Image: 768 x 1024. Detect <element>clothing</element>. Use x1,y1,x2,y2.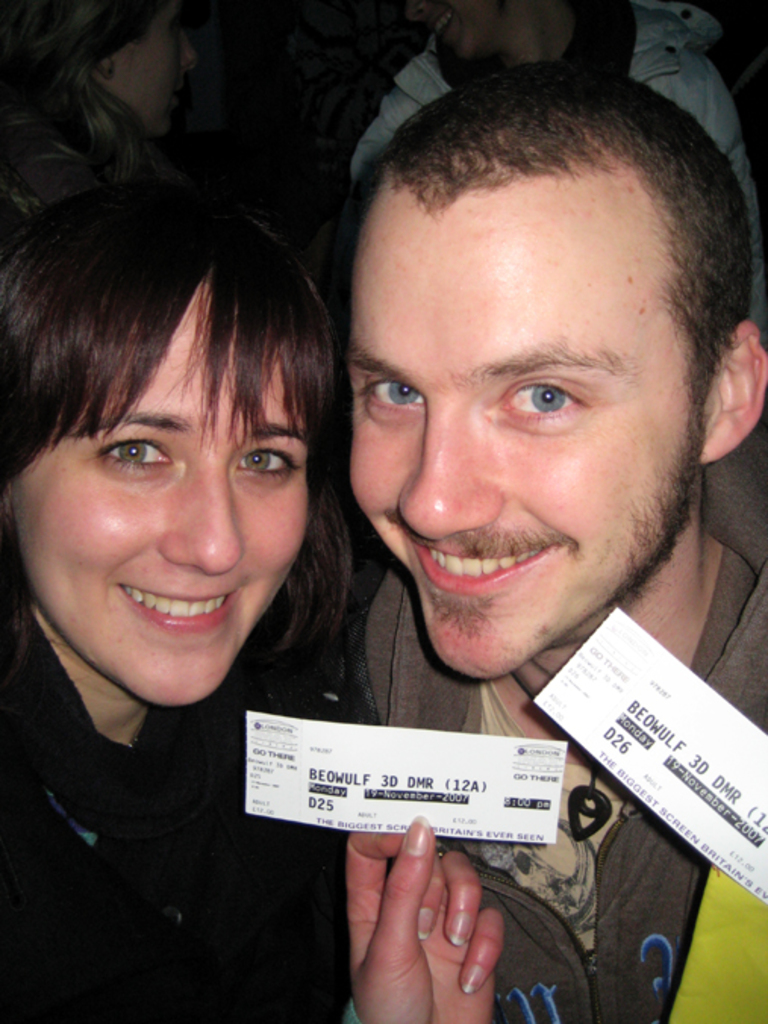
348,0,766,332.
